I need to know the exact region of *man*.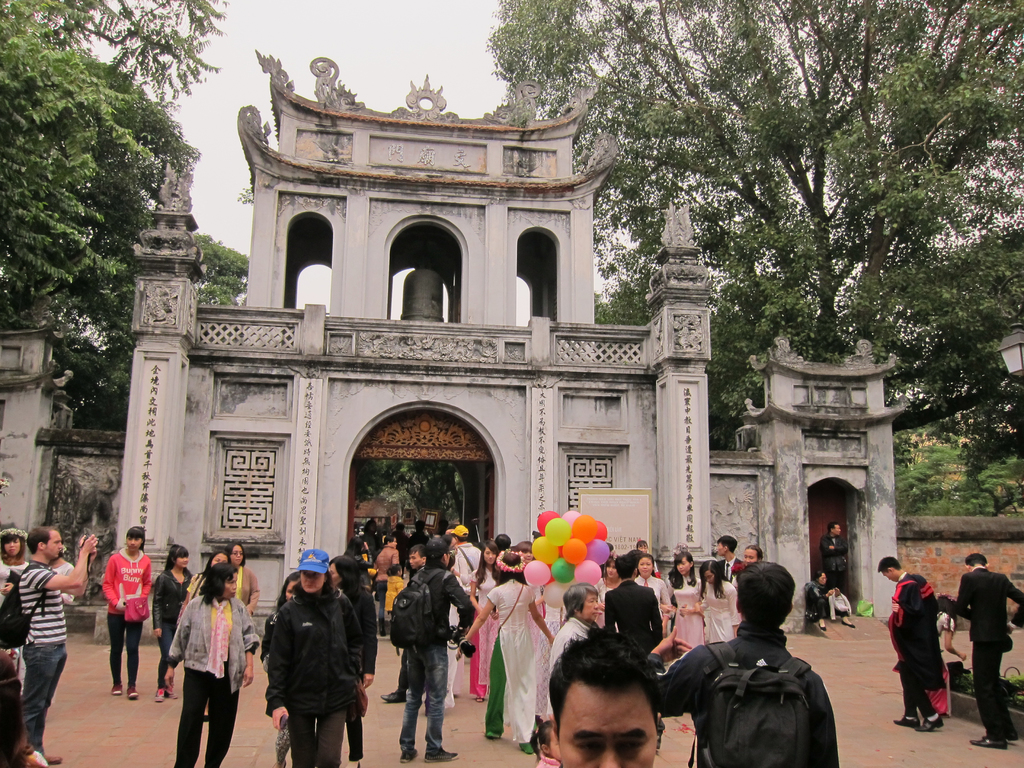
Region: <region>548, 627, 659, 767</region>.
